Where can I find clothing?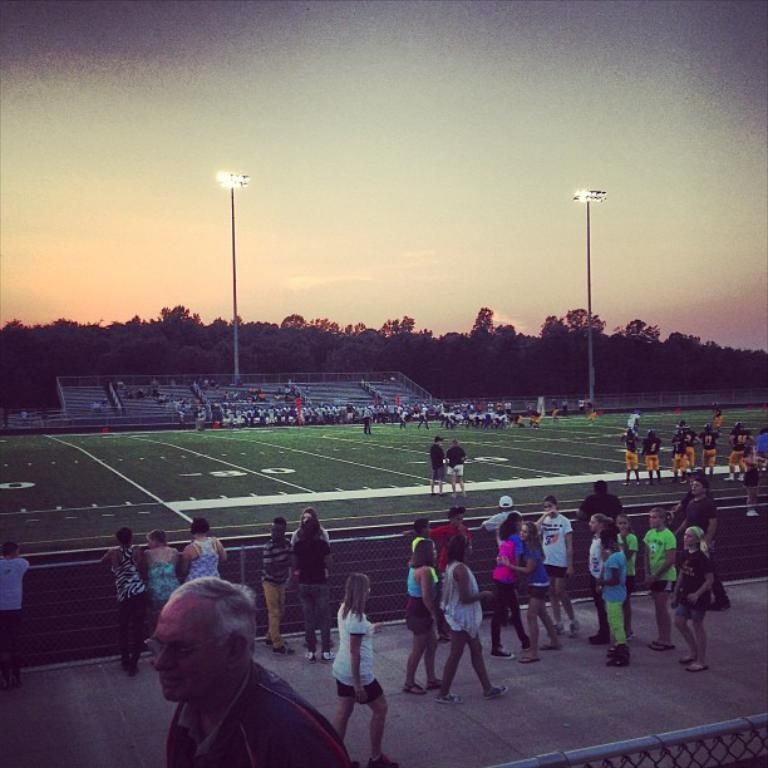
You can find it at x1=163 y1=654 x2=349 y2=767.
